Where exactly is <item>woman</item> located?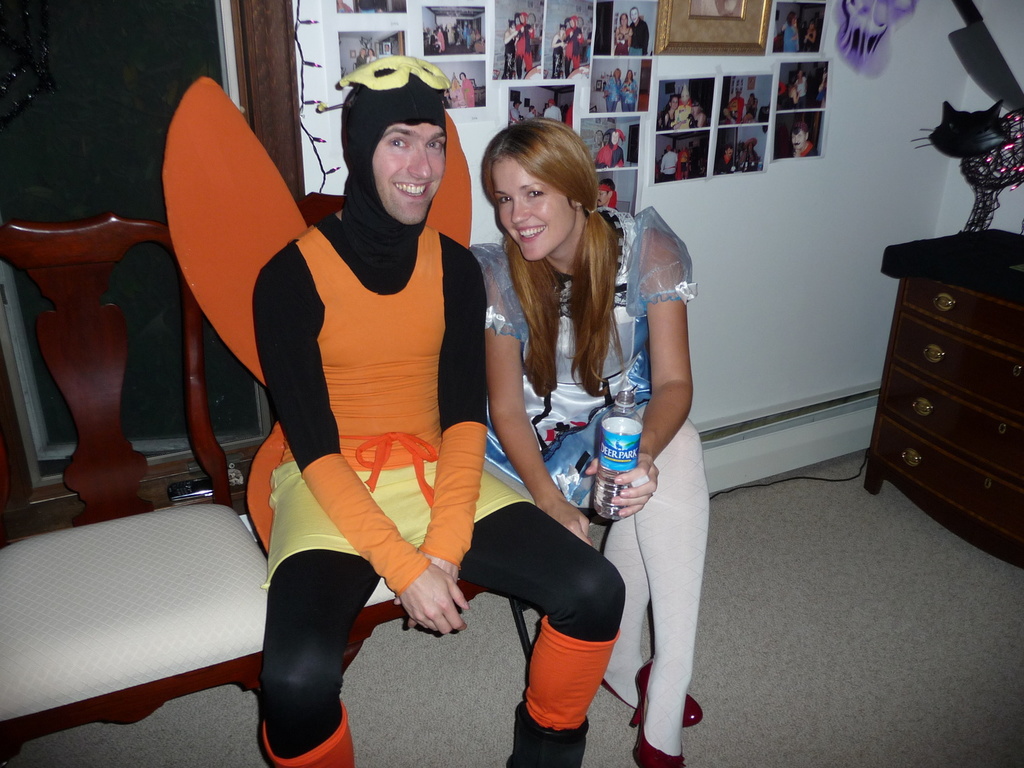
Its bounding box is box=[502, 20, 524, 80].
